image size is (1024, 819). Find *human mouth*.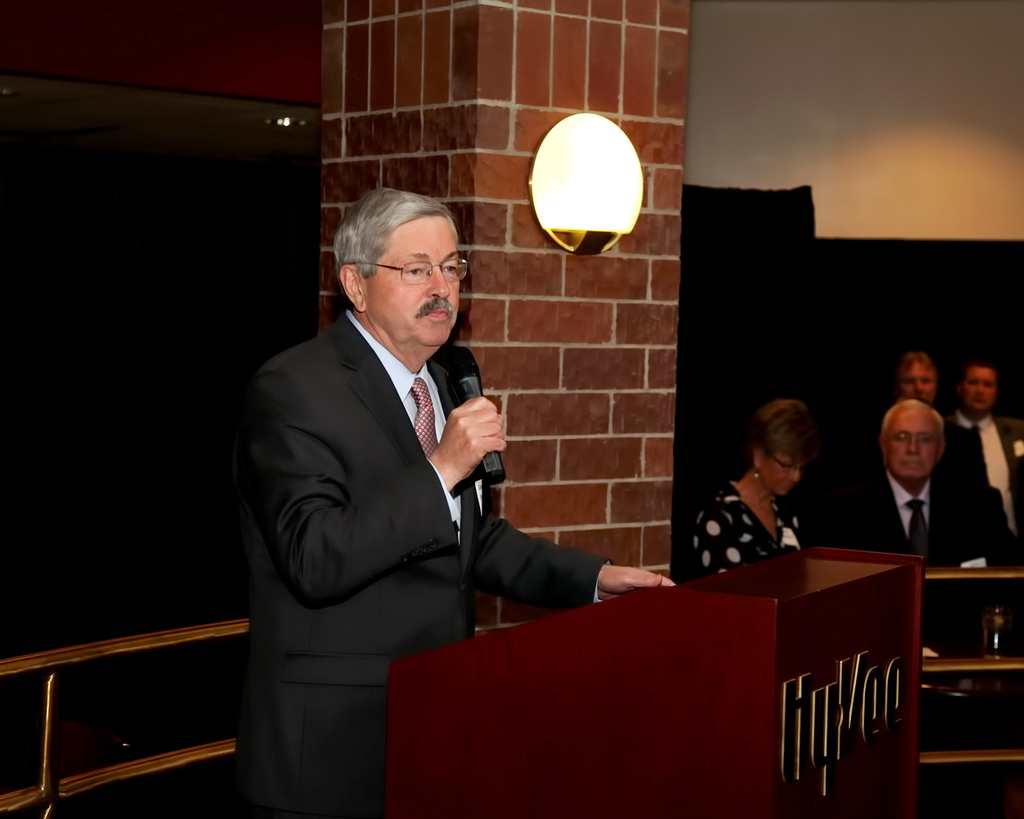
972:402:985:403.
